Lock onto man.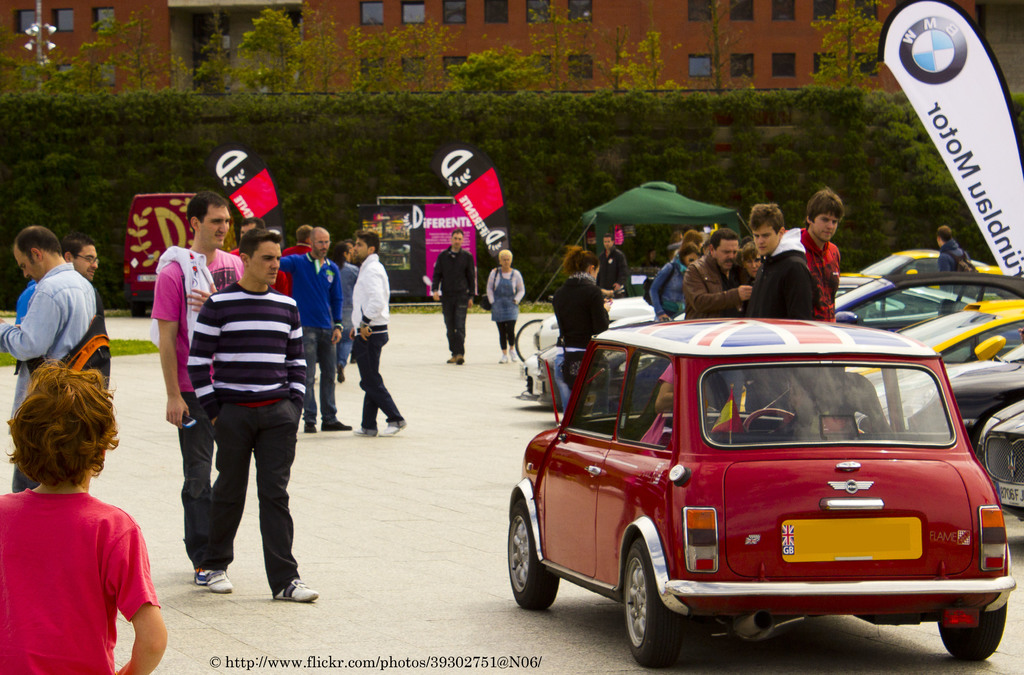
Locked: 742, 198, 822, 414.
